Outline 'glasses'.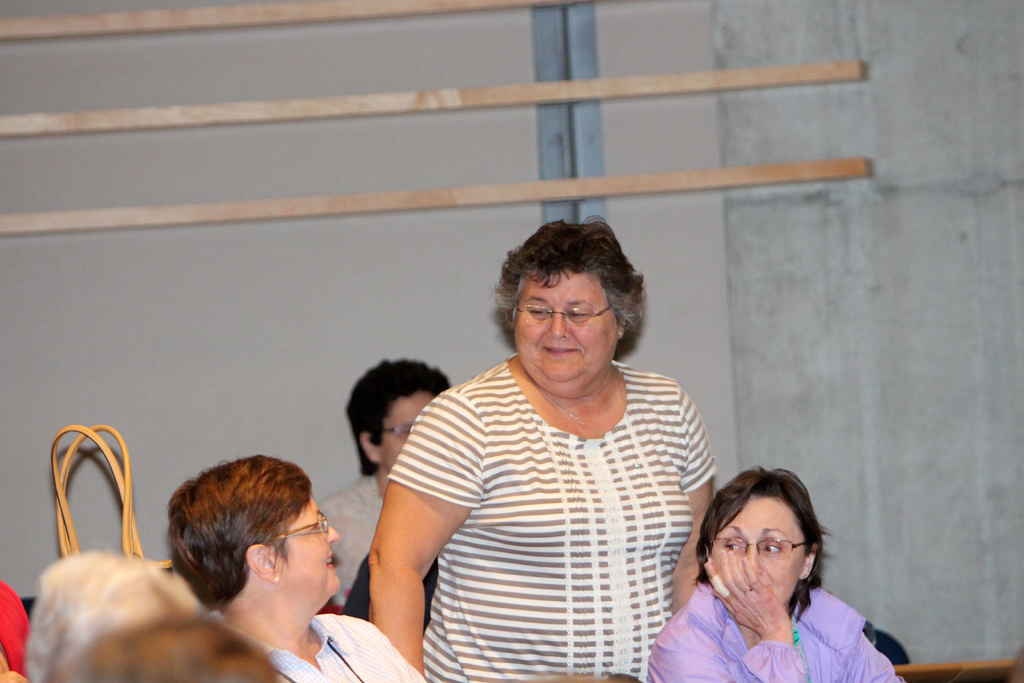
Outline: (x1=384, y1=421, x2=417, y2=443).
